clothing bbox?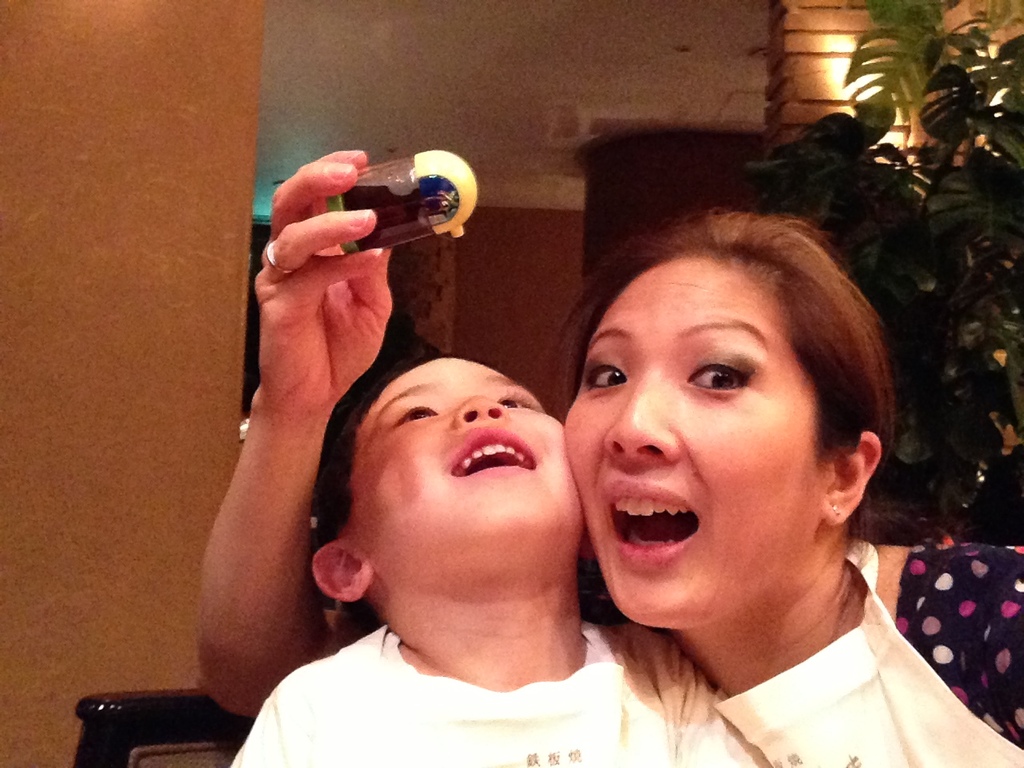
detection(226, 640, 685, 756)
